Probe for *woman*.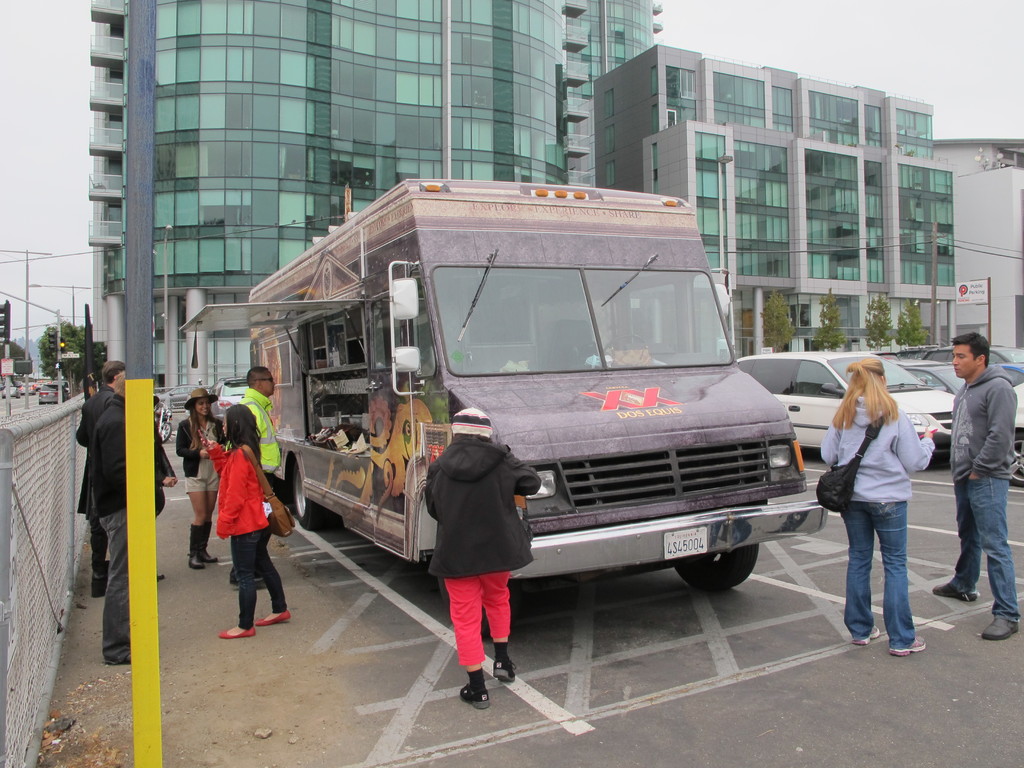
Probe result: crop(822, 335, 948, 675).
